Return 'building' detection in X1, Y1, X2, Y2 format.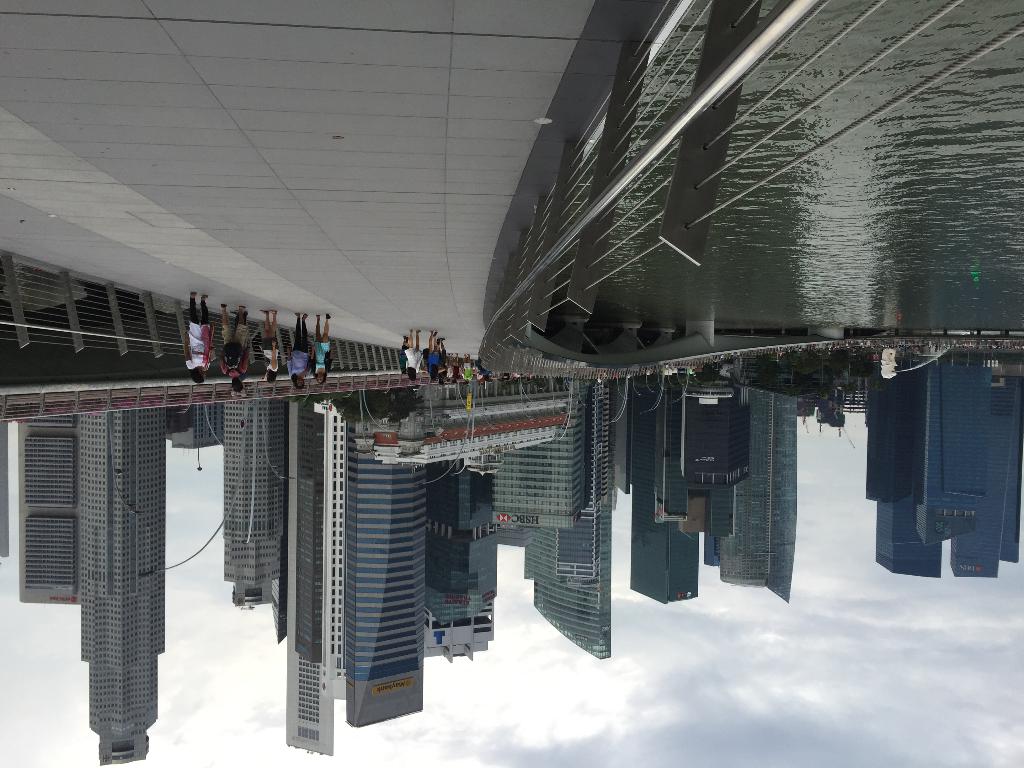
0, 419, 13, 556.
